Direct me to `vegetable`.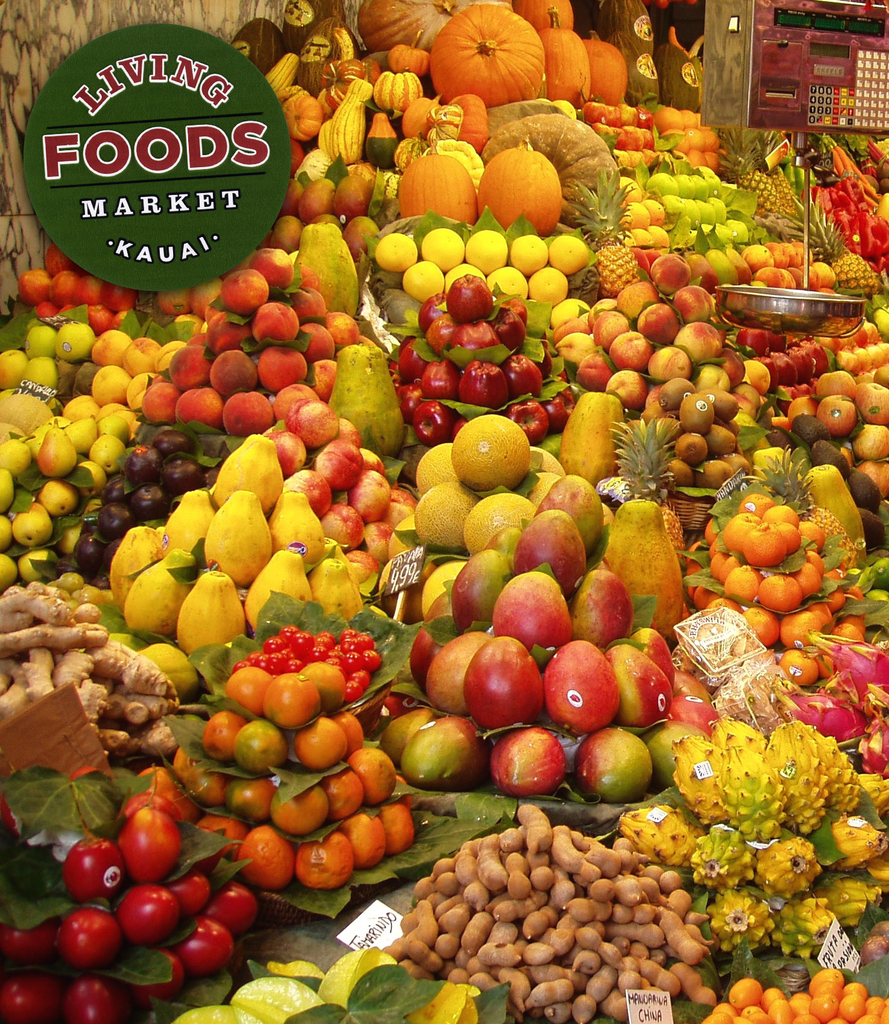
Direction: 374:75:424:115.
